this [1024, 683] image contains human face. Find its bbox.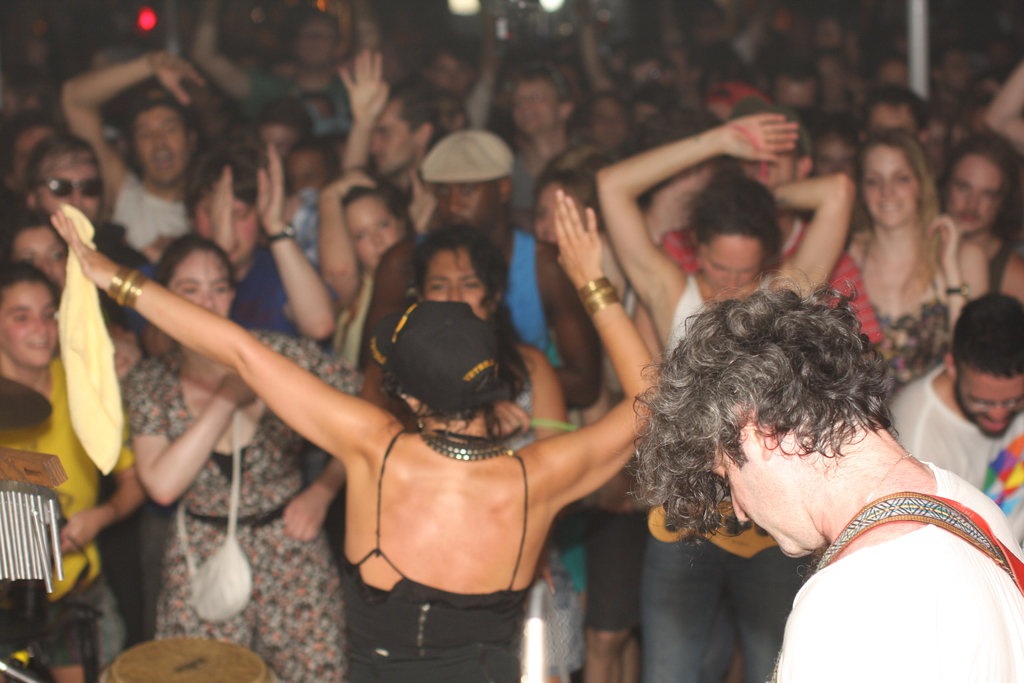
<region>440, 177, 497, 225</region>.
